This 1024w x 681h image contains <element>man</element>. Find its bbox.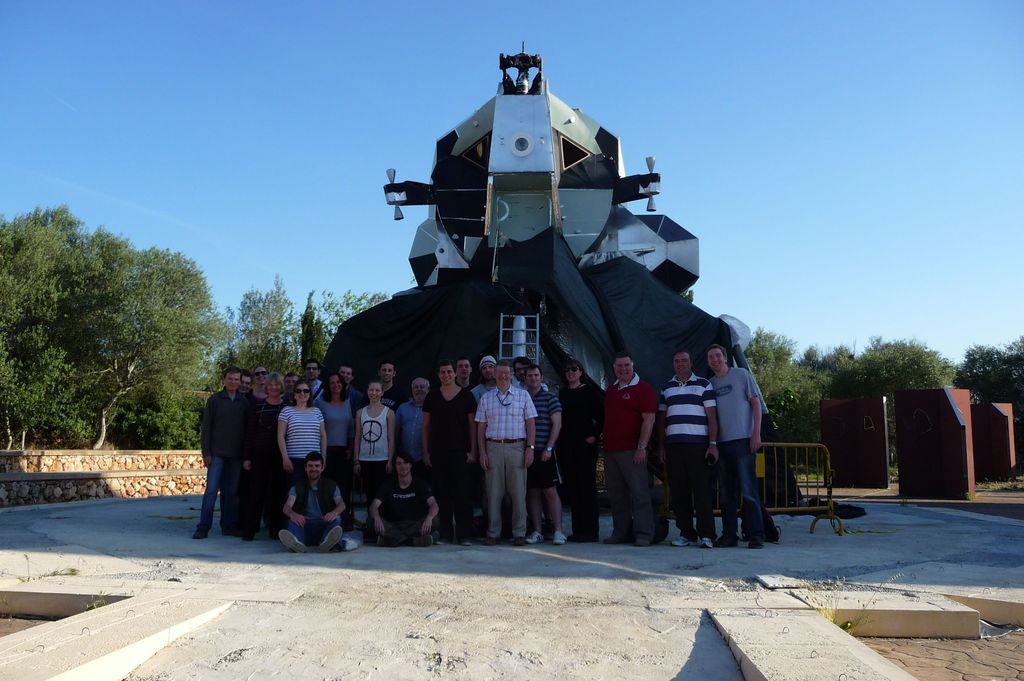
BBox(190, 365, 254, 539).
